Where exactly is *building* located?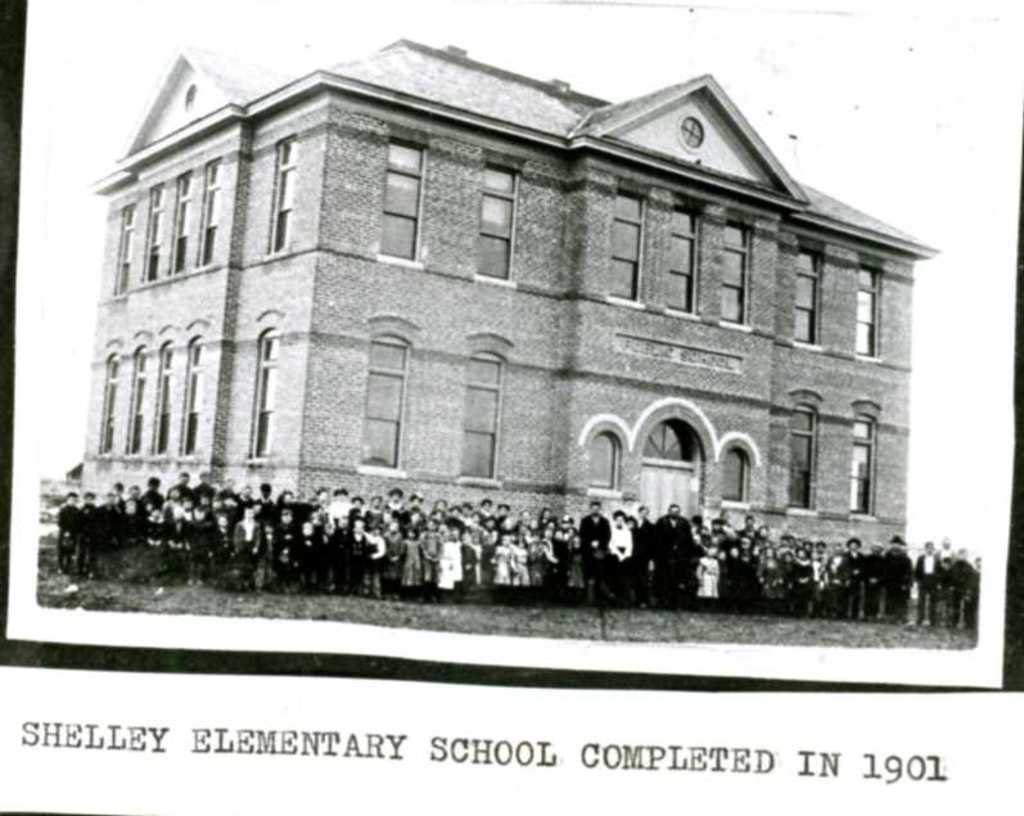
Its bounding box is l=75, t=41, r=942, b=558.
